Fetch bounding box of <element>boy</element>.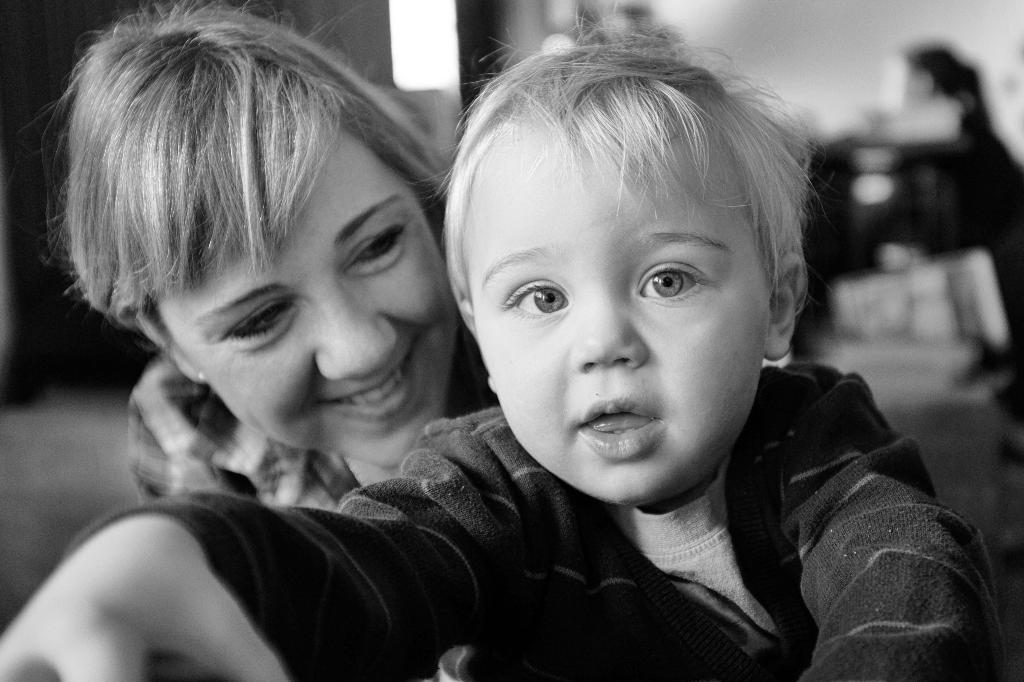
Bbox: [left=0, top=18, right=1006, bottom=681].
